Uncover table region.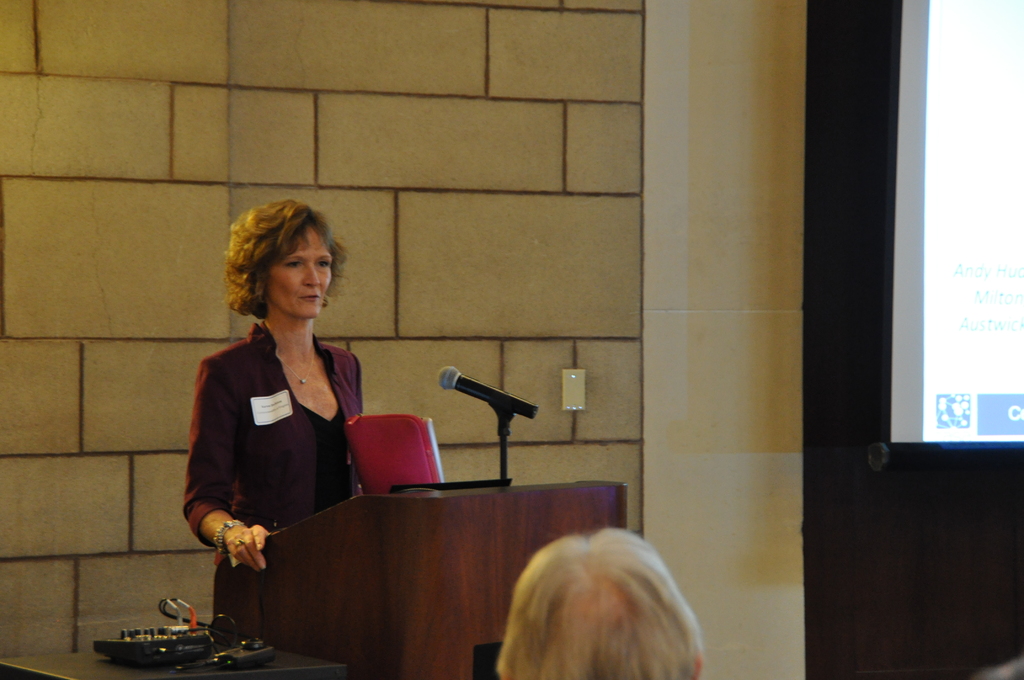
Uncovered: <bbox>0, 623, 345, 679</bbox>.
